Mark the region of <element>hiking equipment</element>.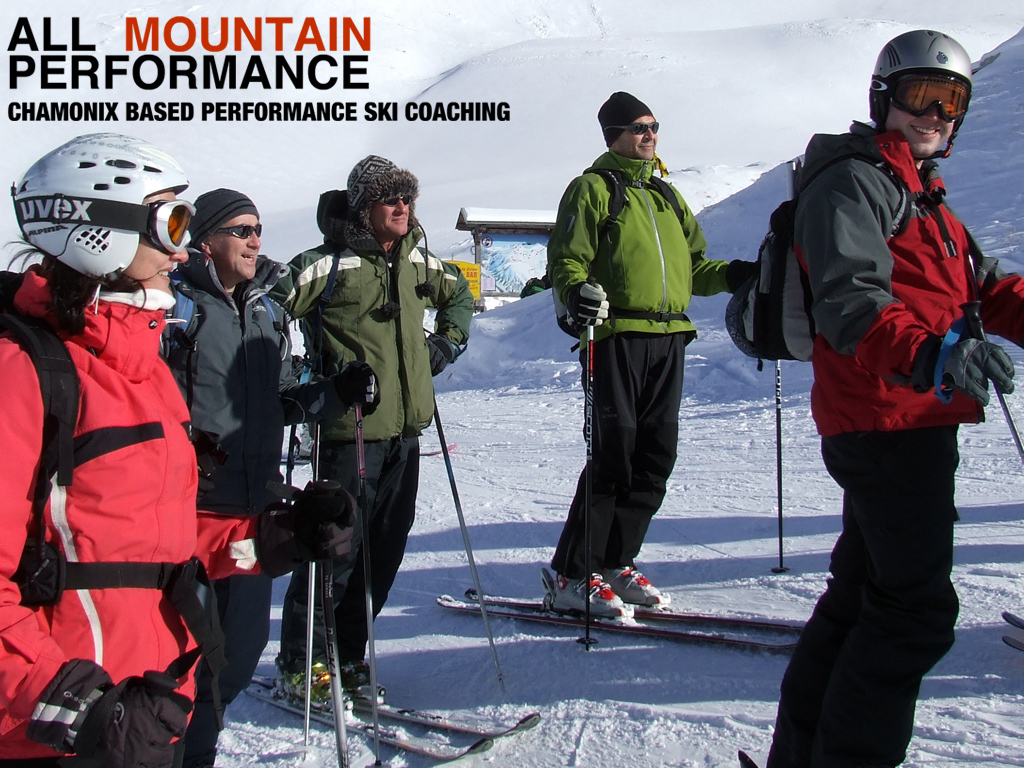
Region: locate(0, 267, 81, 612).
